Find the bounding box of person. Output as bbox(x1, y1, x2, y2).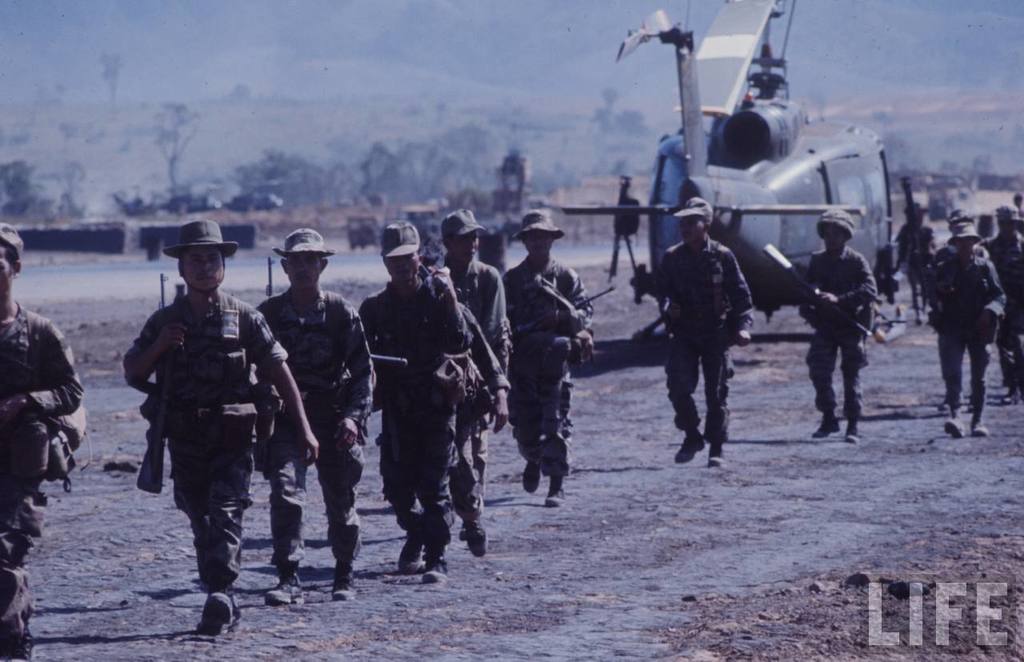
bbox(503, 211, 594, 504).
